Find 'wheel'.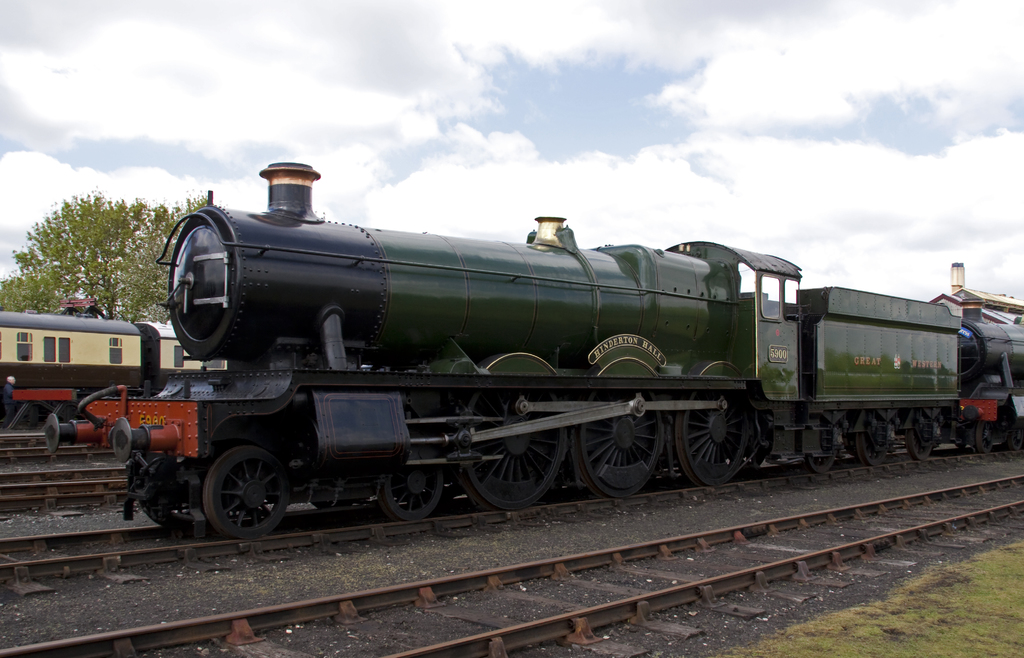
l=309, t=479, r=353, b=510.
